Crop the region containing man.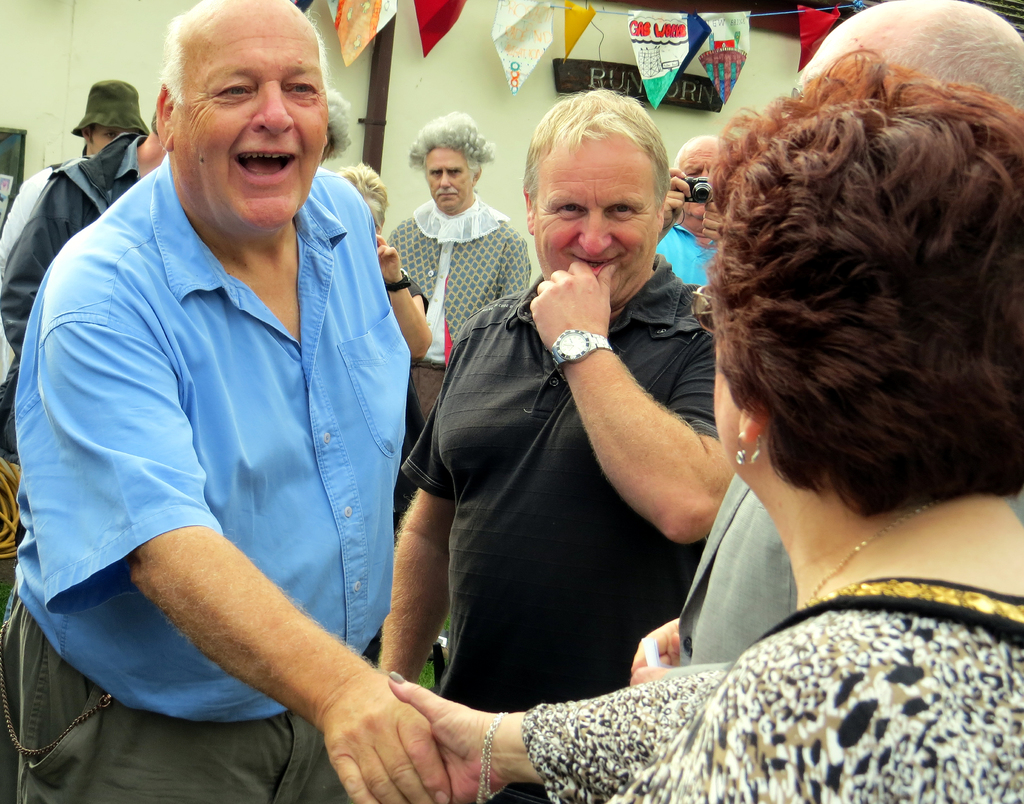
Crop region: bbox=[26, 6, 508, 800].
